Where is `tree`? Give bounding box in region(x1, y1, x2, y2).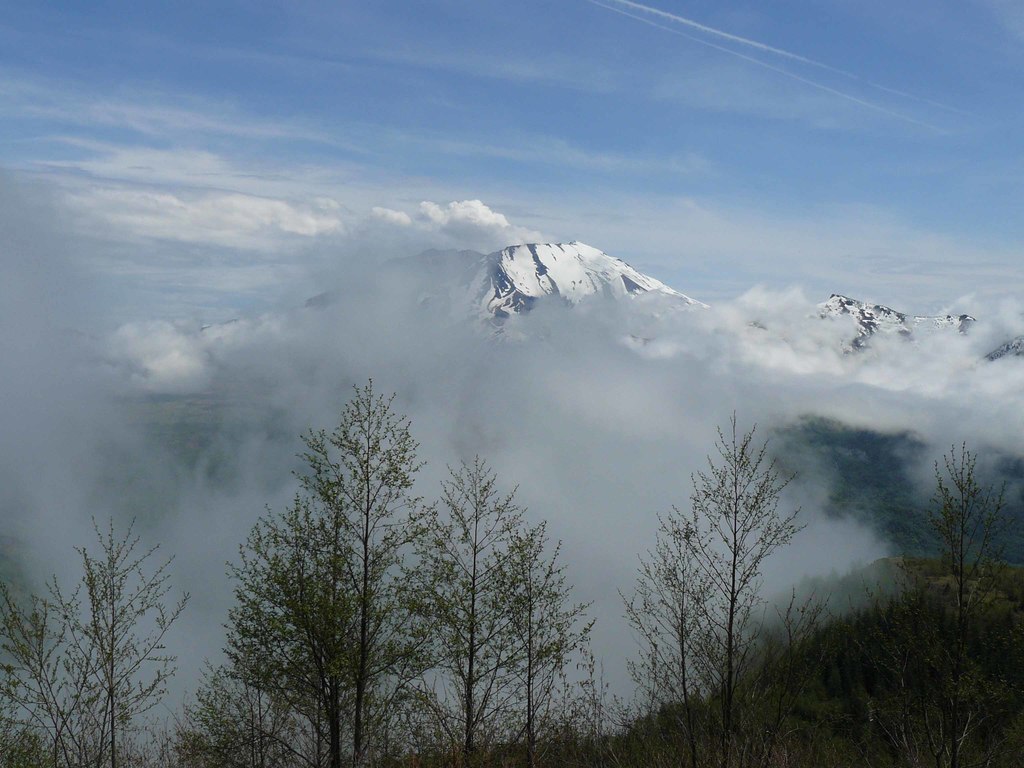
region(645, 402, 816, 695).
